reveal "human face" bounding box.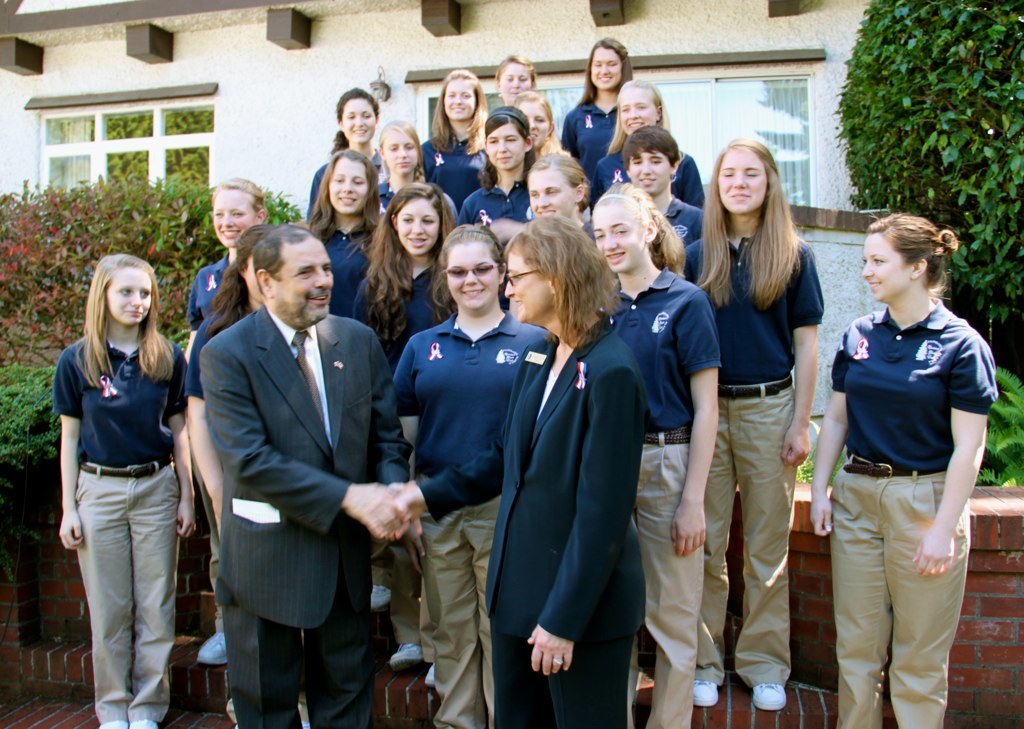
Revealed: BBox(522, 105, 550, 149).
